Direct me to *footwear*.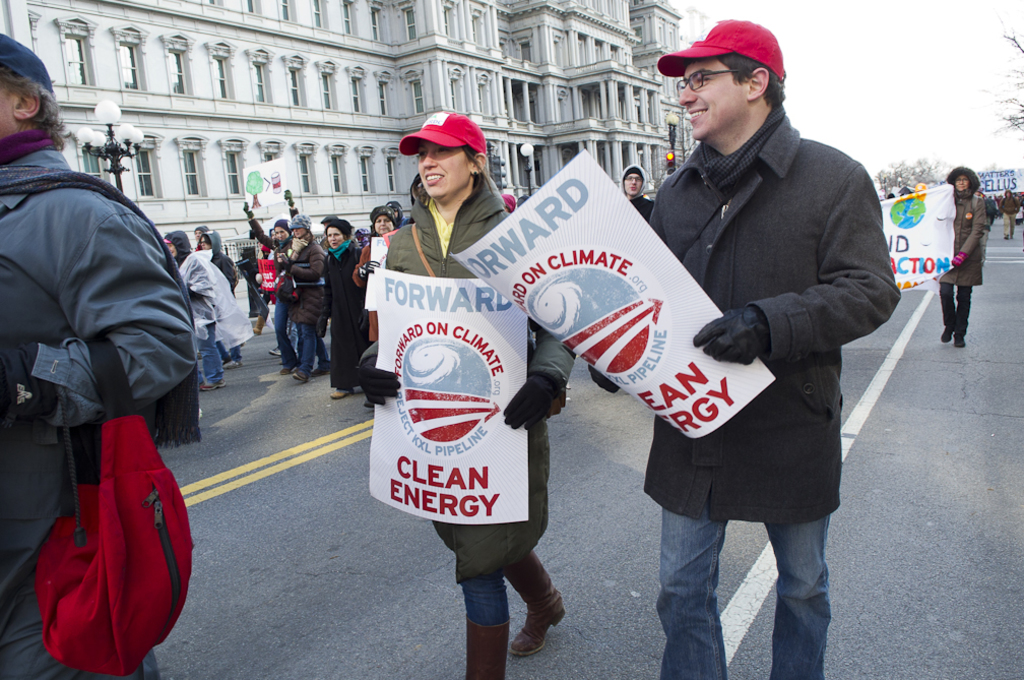
Direction: [x1=292, y1=370, x2=307, y2=379].
